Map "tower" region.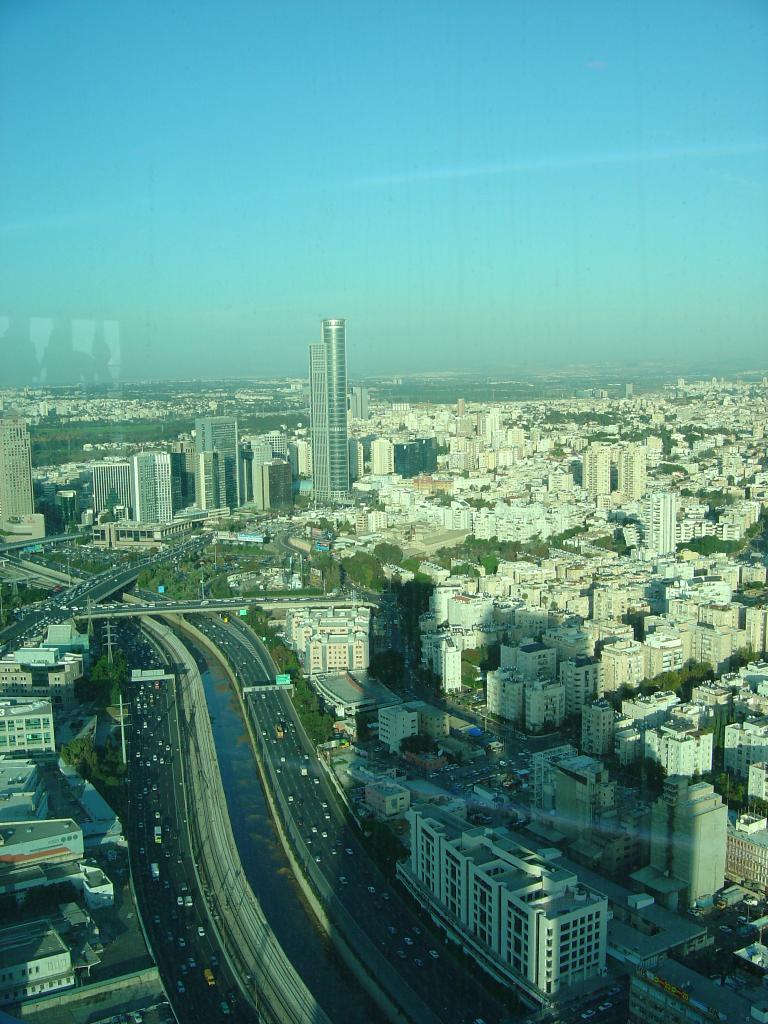
Mapped to x1=305 y1=319 x2=351 y2=499.
